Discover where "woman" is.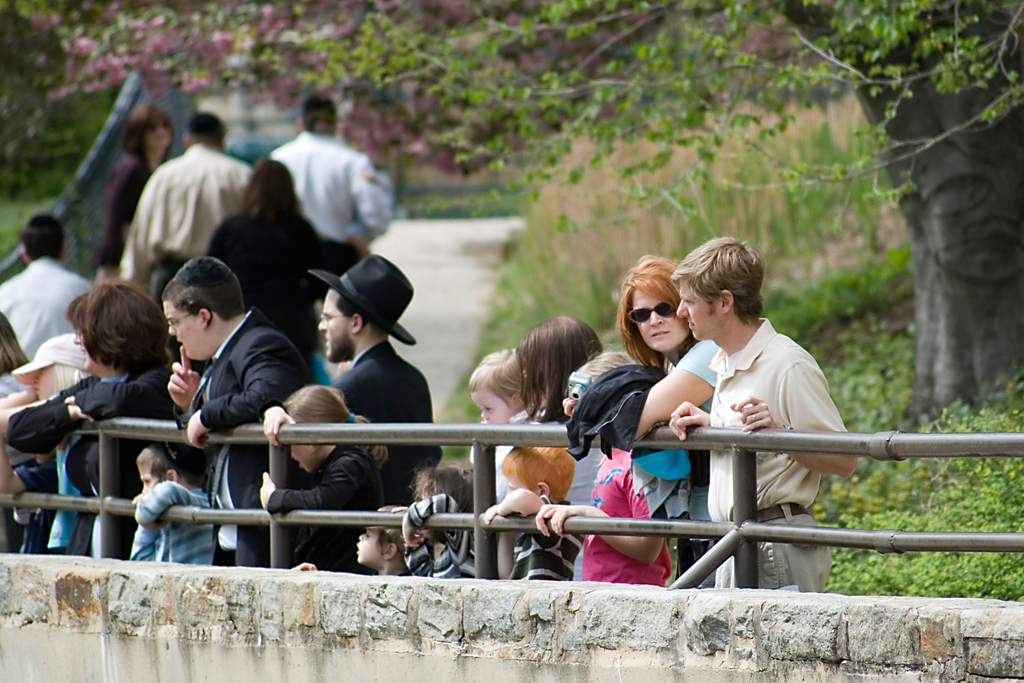
Discovered at bbox=(0, 281, 179, 566).
